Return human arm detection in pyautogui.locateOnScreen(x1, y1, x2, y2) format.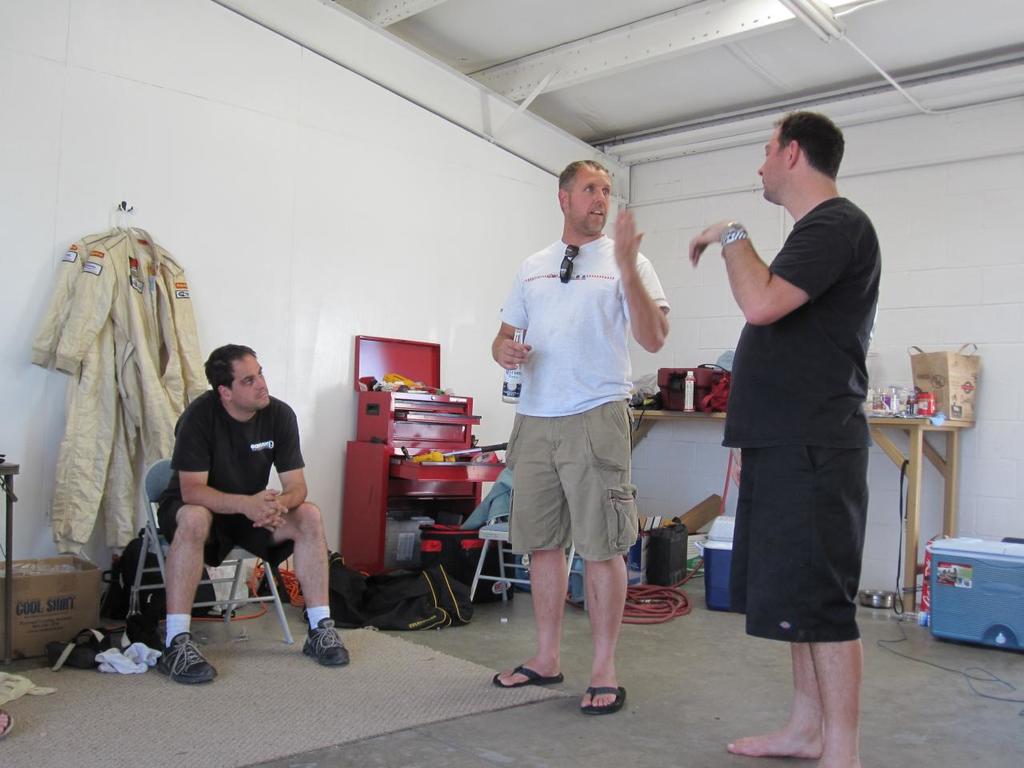
pyautogui.locateOnScreen(252, 408, 314, 538).
